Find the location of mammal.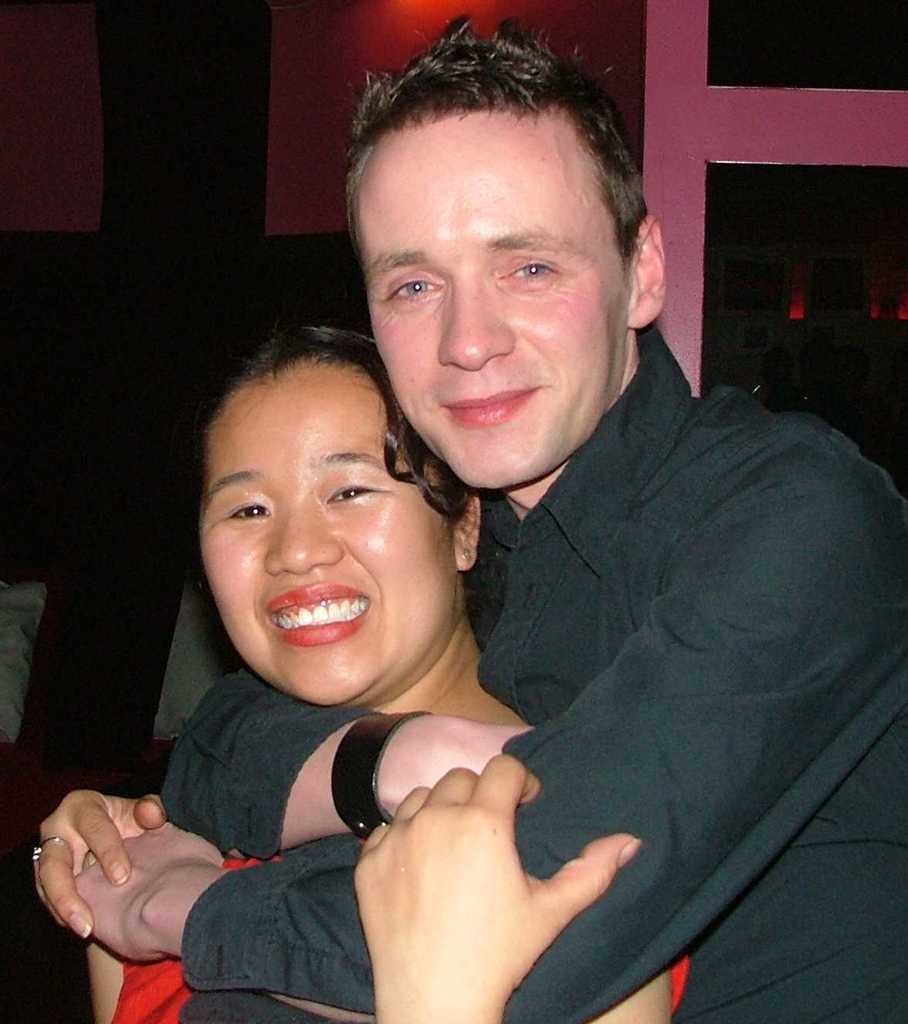
Location: {"left": 76, "top": 322, "right": 695, "bottom": 1023}.
